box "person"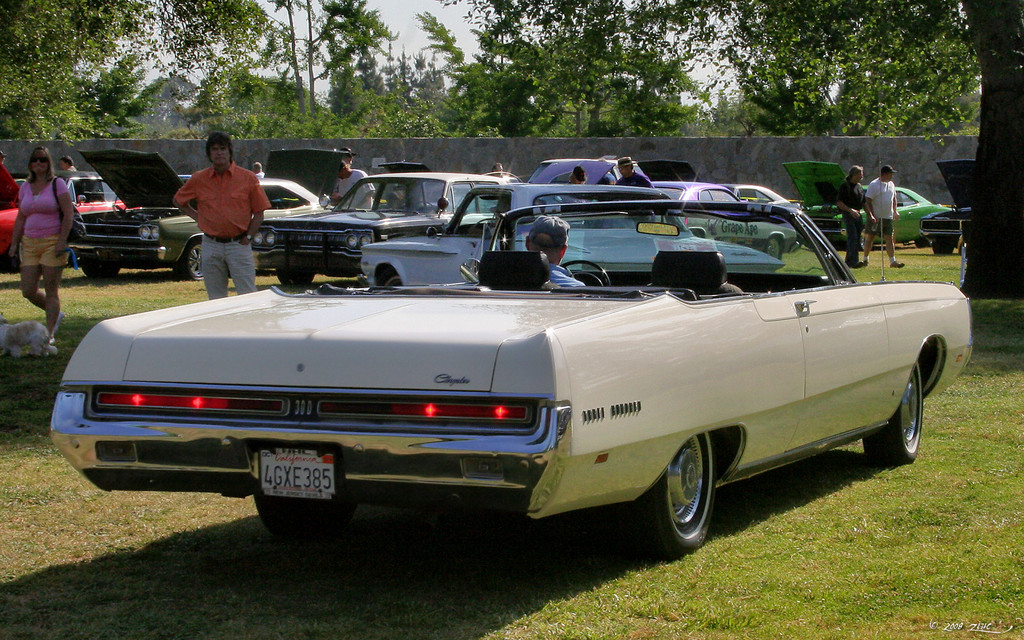
{"left": 170, "top": 129, "right": 264, "bottom": 308}
